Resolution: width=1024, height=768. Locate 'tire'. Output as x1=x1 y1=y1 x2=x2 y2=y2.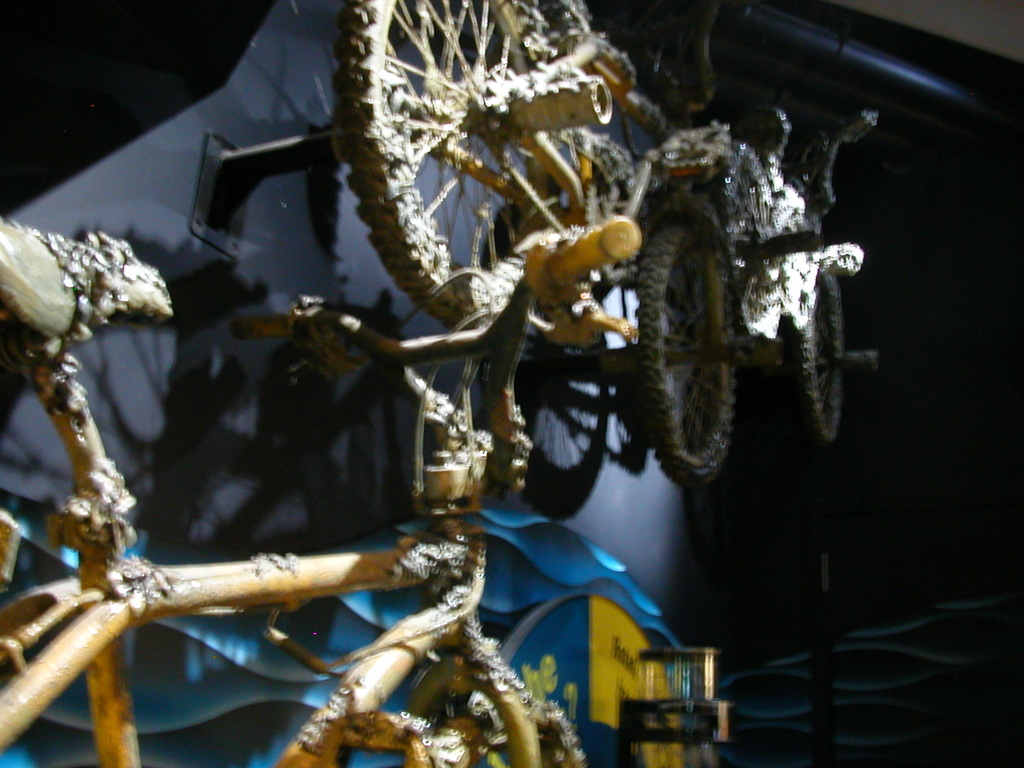
x1=630 y1=209 x2=737 y2=484.
